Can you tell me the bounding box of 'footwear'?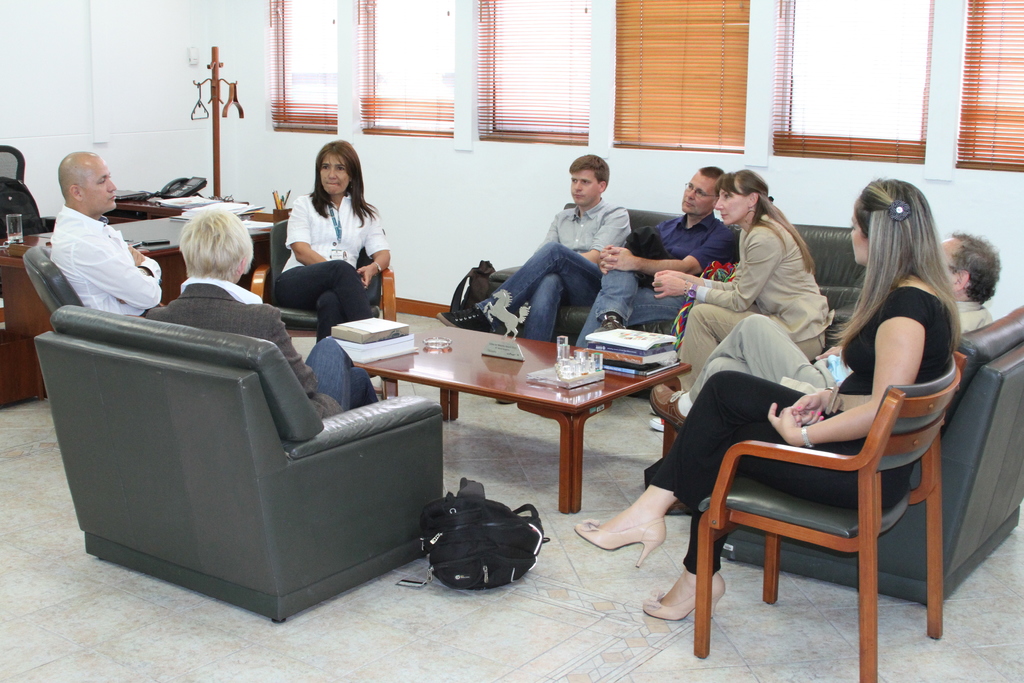
591,315,622,341.
